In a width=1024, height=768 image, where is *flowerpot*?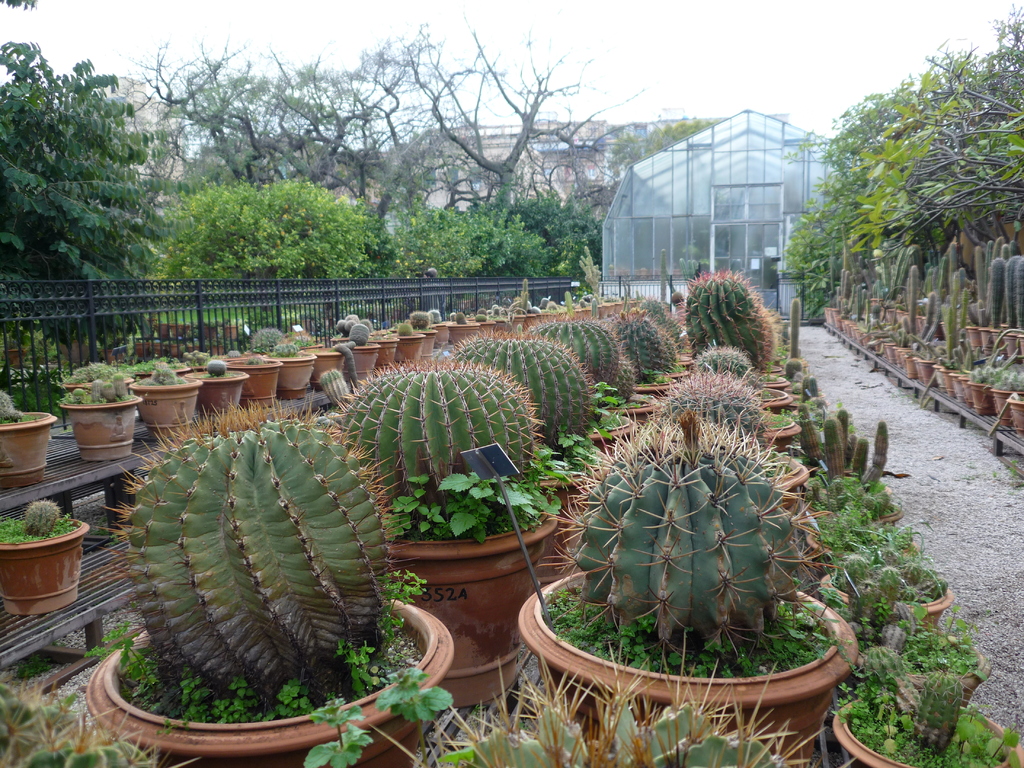
left=518, top=593, right=883, bottom=730.
